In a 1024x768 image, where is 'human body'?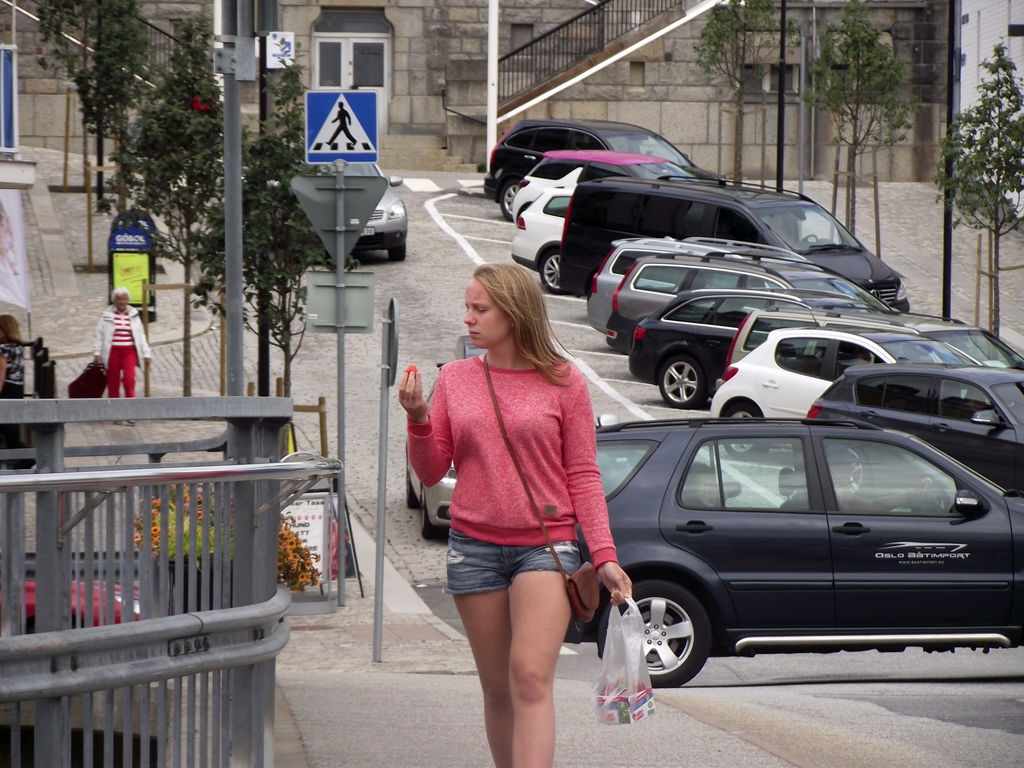
l=417, t=269, r=637, b=749.
